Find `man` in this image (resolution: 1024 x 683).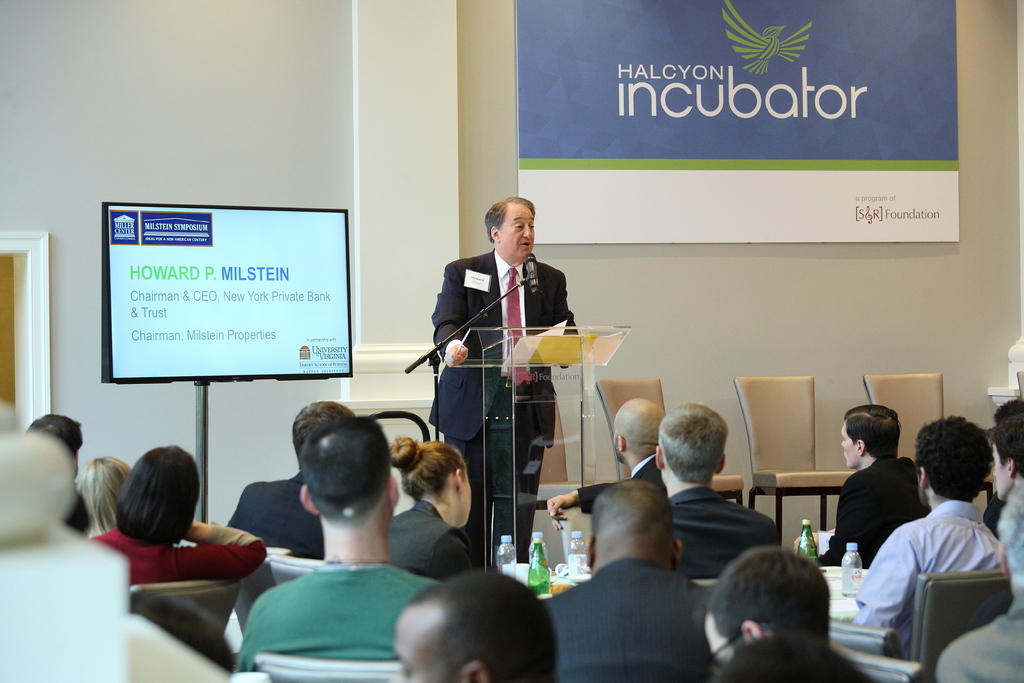
{"x1": 827, "y1": 399, "x2": 929, "y2": 570}.
